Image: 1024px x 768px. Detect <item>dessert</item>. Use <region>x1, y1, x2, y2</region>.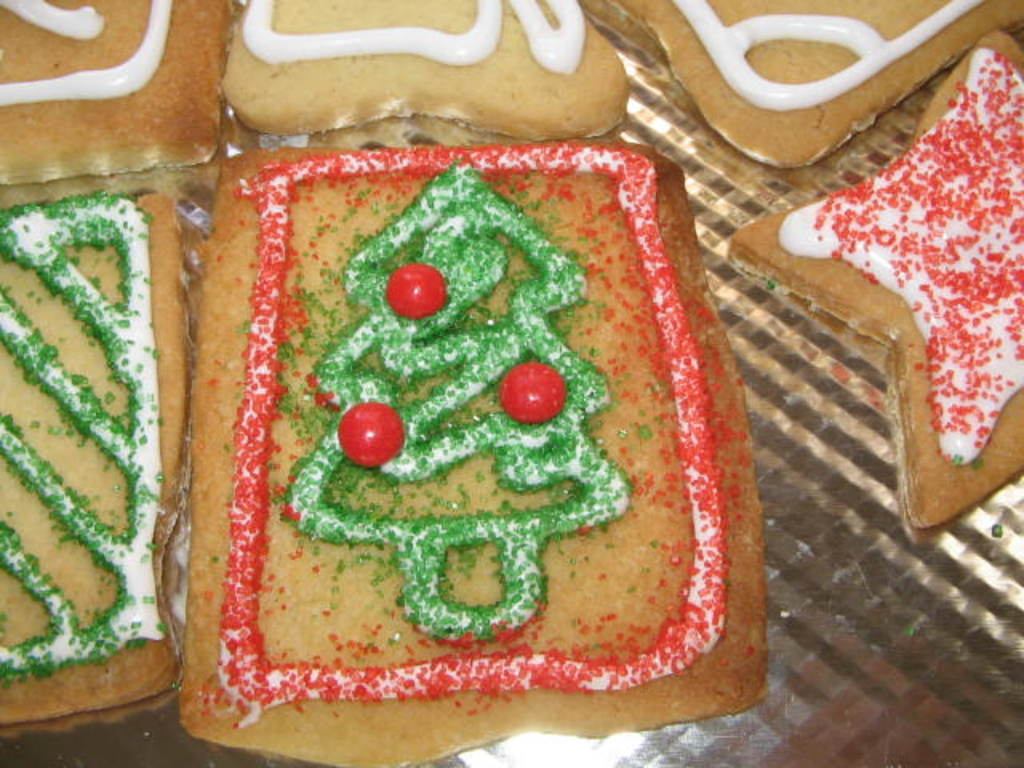
<region>186, 10, 640, 144</region>.
